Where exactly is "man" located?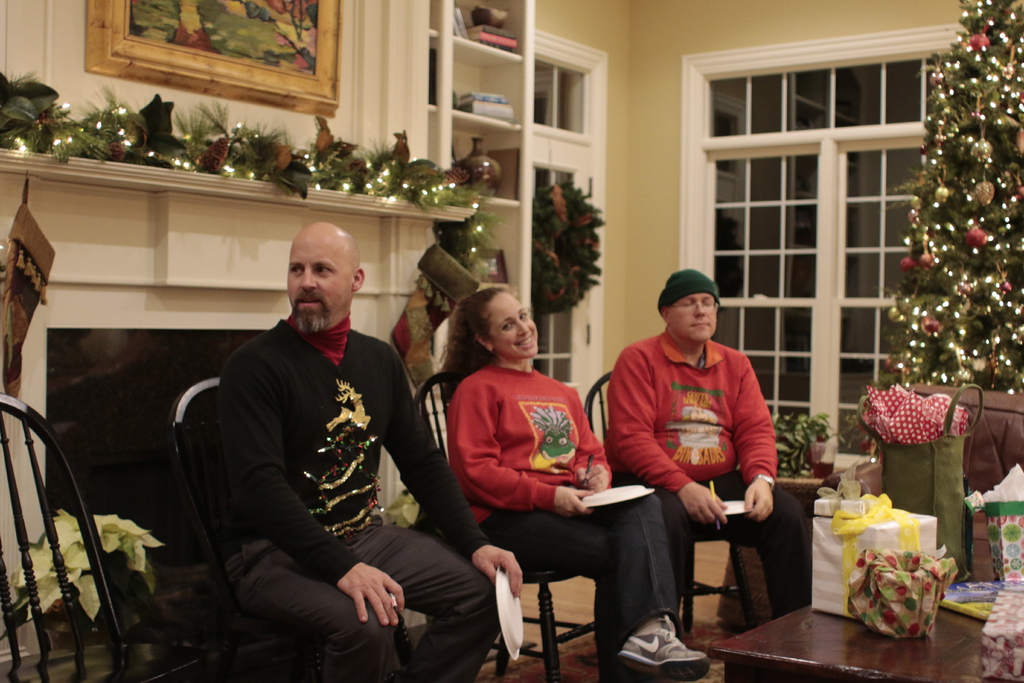
Its bounding box is bbox=[604, 274, 800, 621].
